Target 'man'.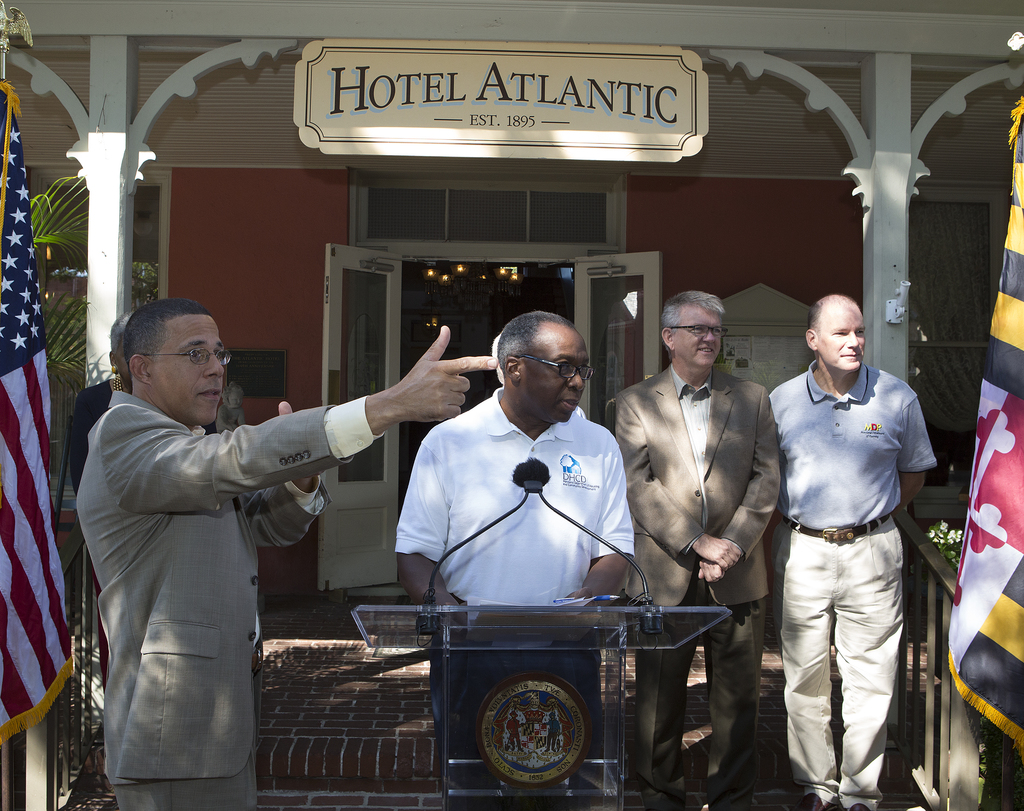
Target region: (387,300,661,807).
